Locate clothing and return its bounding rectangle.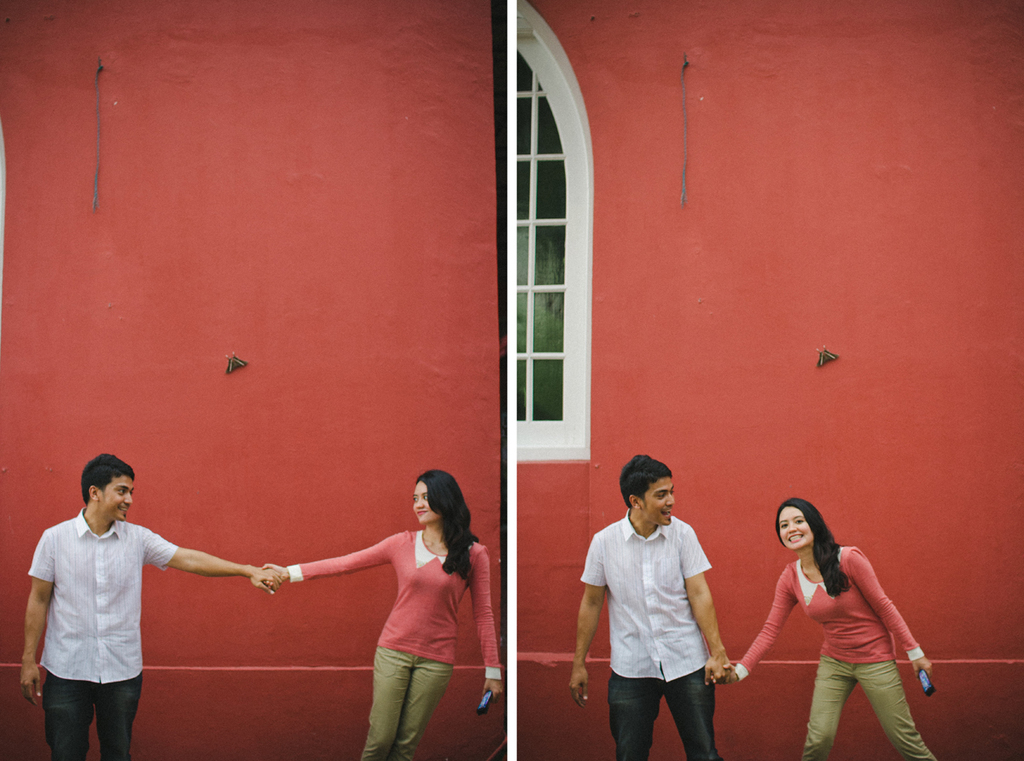
818,659,938,753.
